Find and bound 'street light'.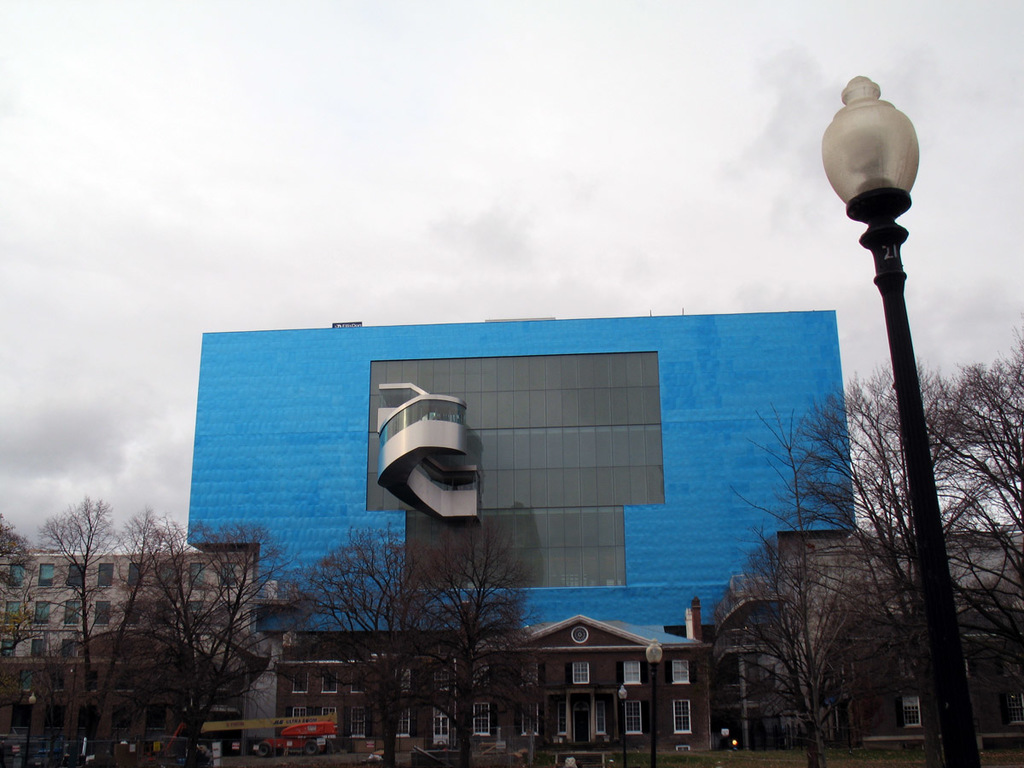
Bound: (x1=646, y1=636, x2=667, y2=766).
